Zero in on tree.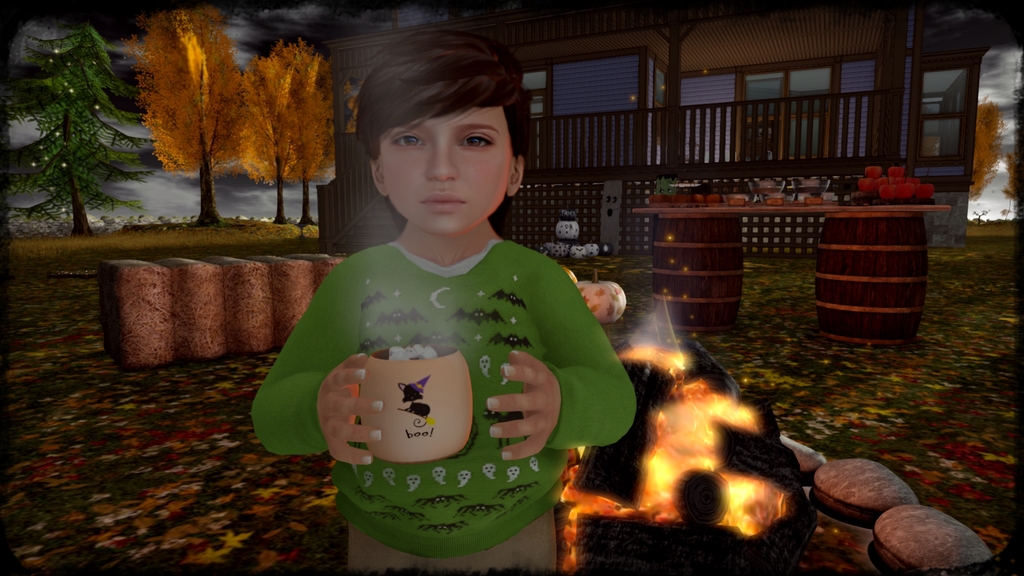
Zeroed in: bbox(120, 0, 253, 231).
